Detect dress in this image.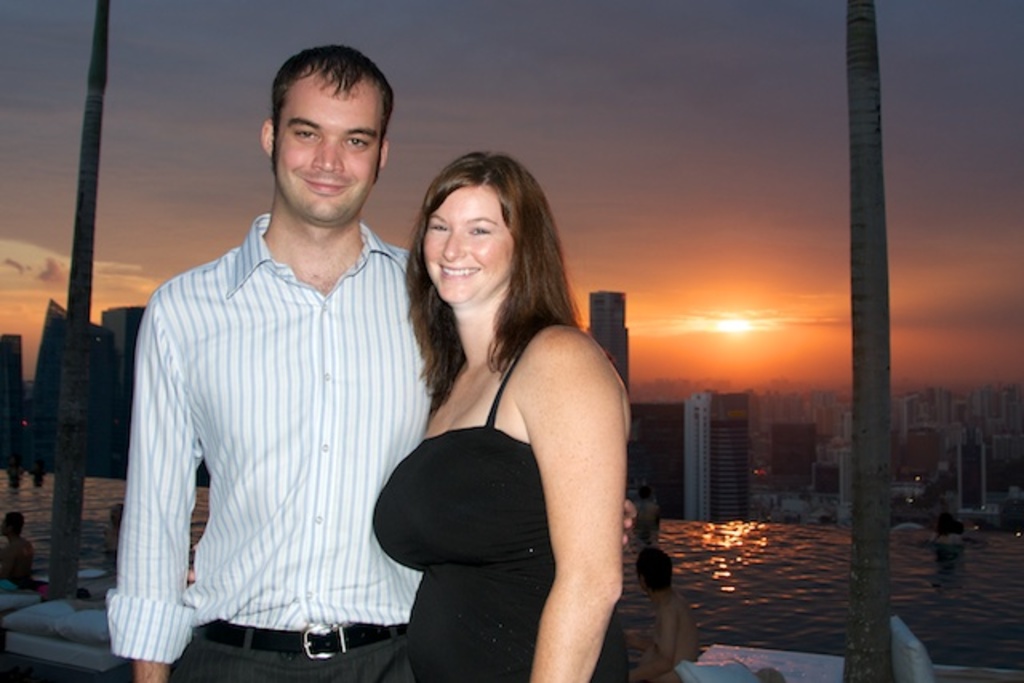
Detection: box(382, 266, 630, 669).
